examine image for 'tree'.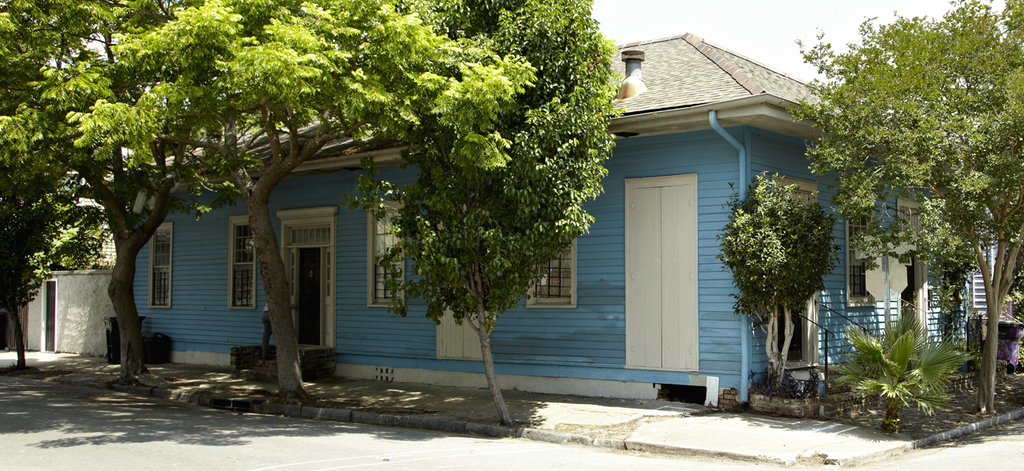
Examination result: [711,170,841,385].
